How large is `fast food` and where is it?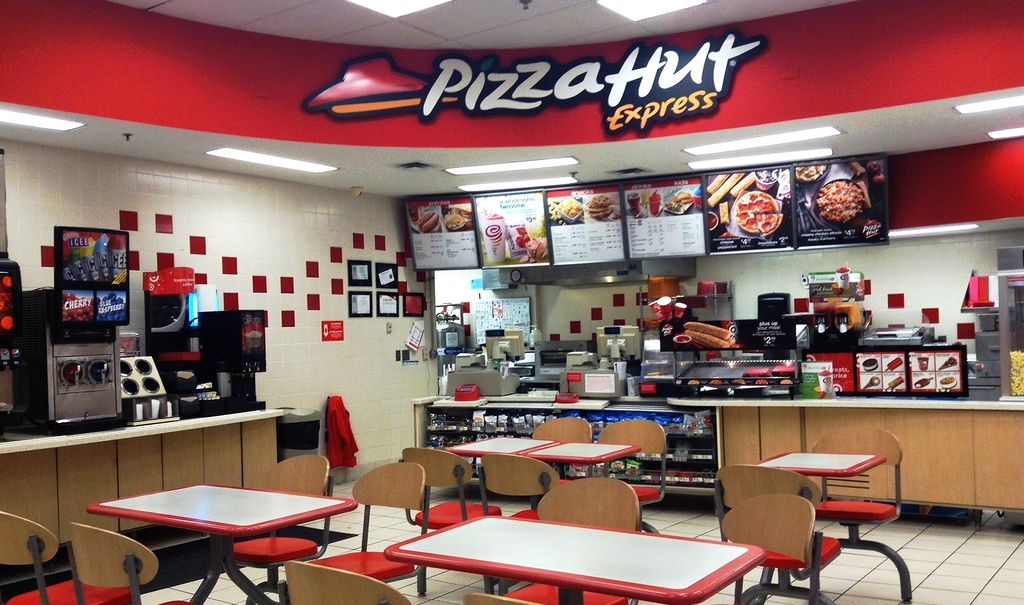
Bounding box: (left=664, top=191, right=696, bottom=213).
